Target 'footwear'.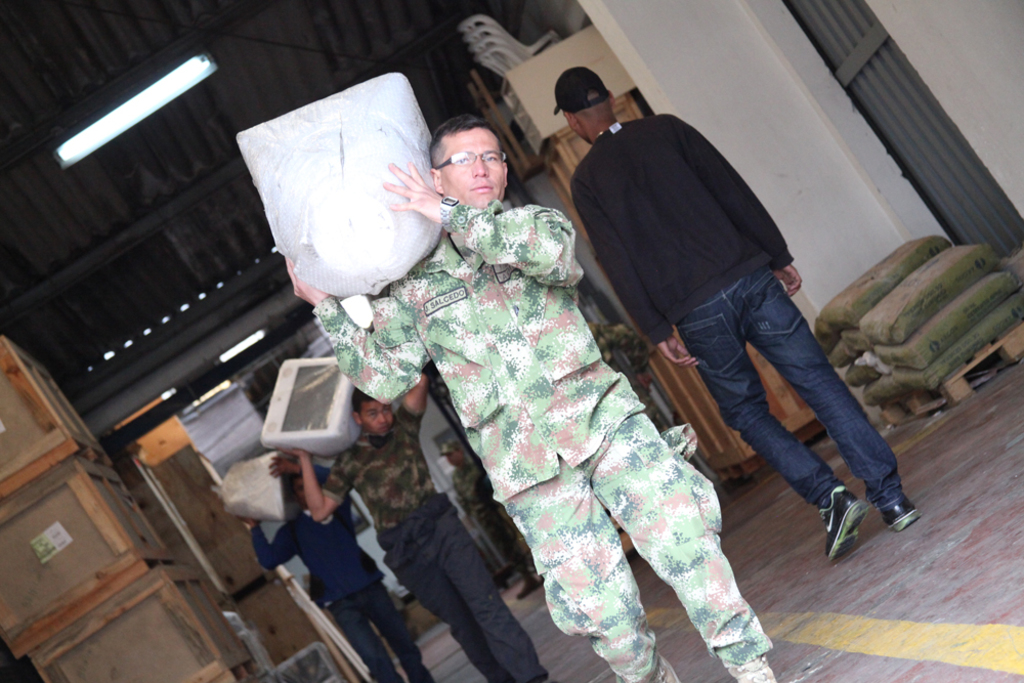
Target region: {"x1": 514, "y1": 581, "x2": 549, "y2": 598}.
